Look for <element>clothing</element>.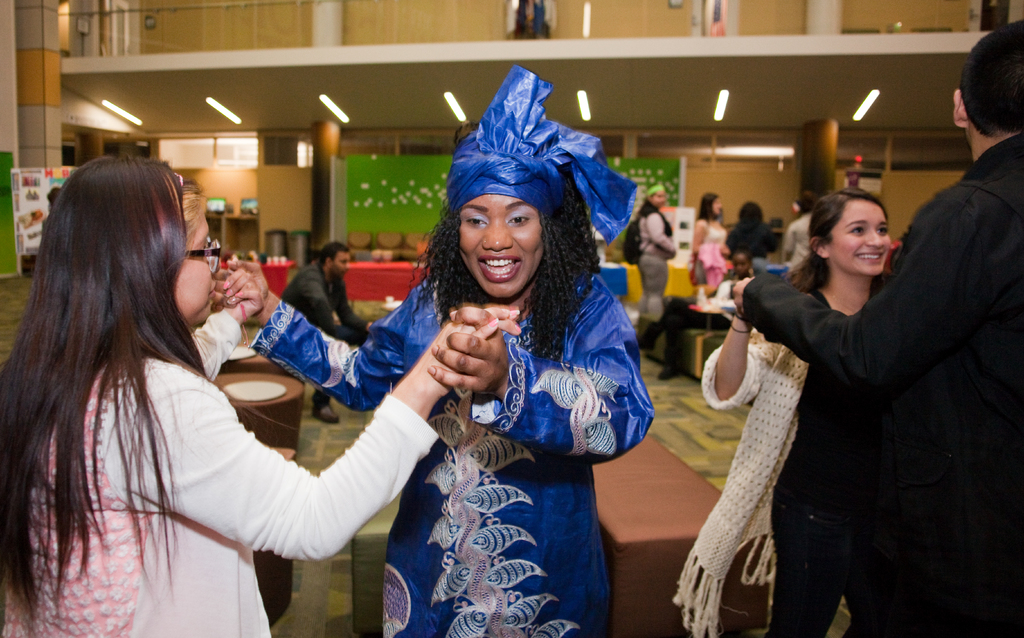
Found: 780 214 822 265.
